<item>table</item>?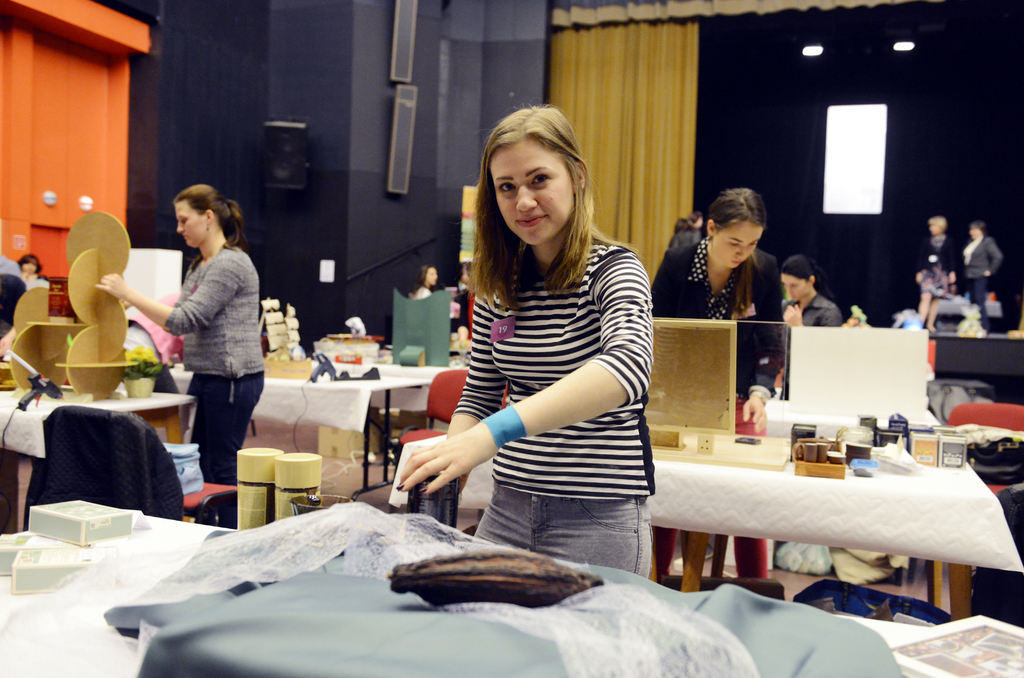
0/381/175/530
